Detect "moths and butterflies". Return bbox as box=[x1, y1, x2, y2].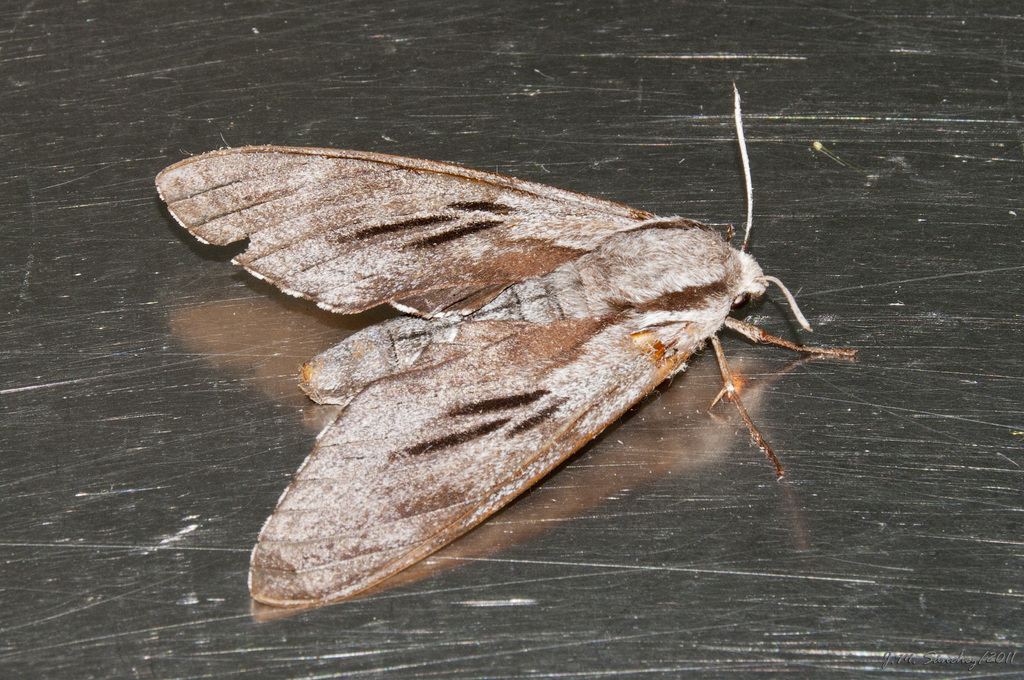
box=[150, 80, 863, 610].
